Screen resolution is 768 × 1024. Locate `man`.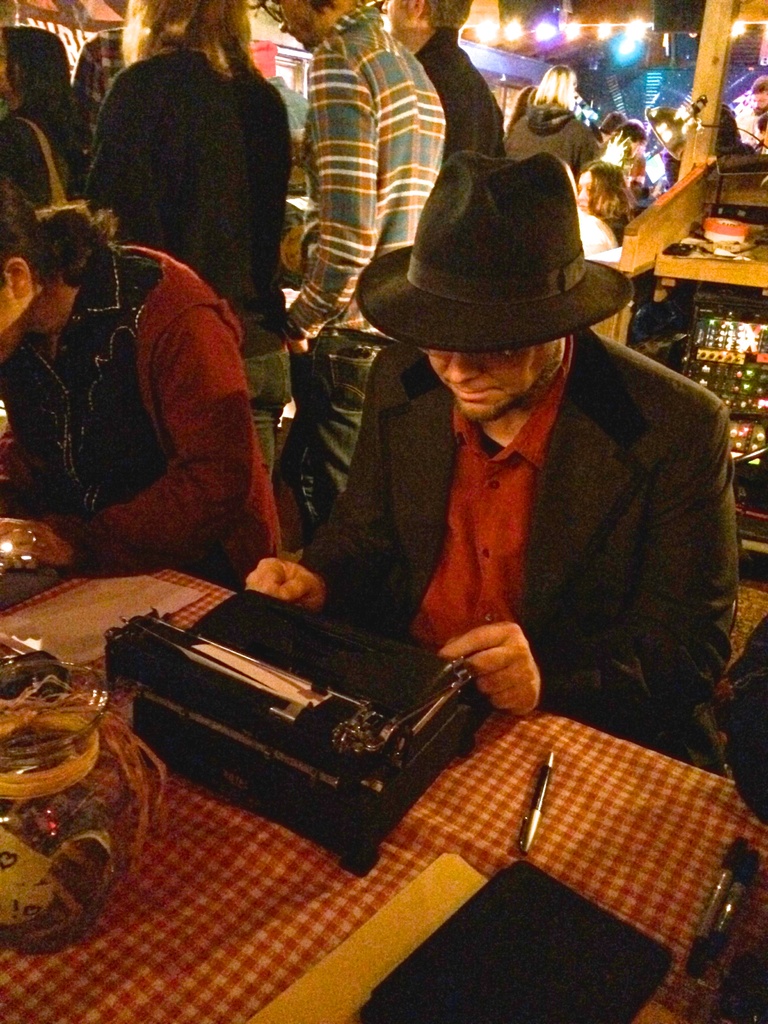
(256,0,433,573).
